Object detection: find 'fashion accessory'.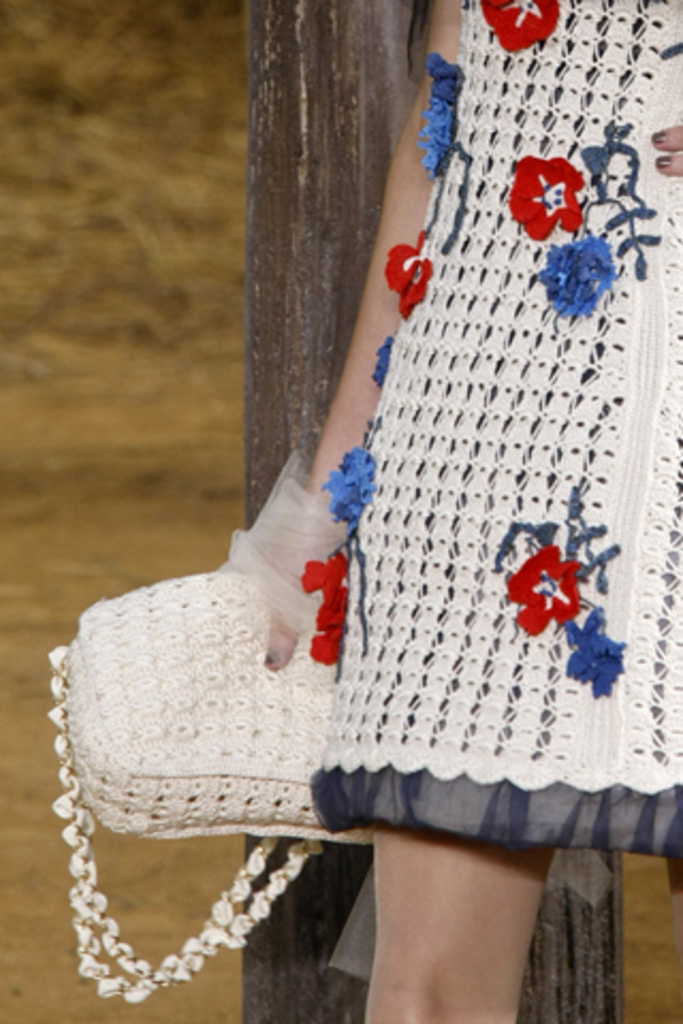
218:454:354:668.
